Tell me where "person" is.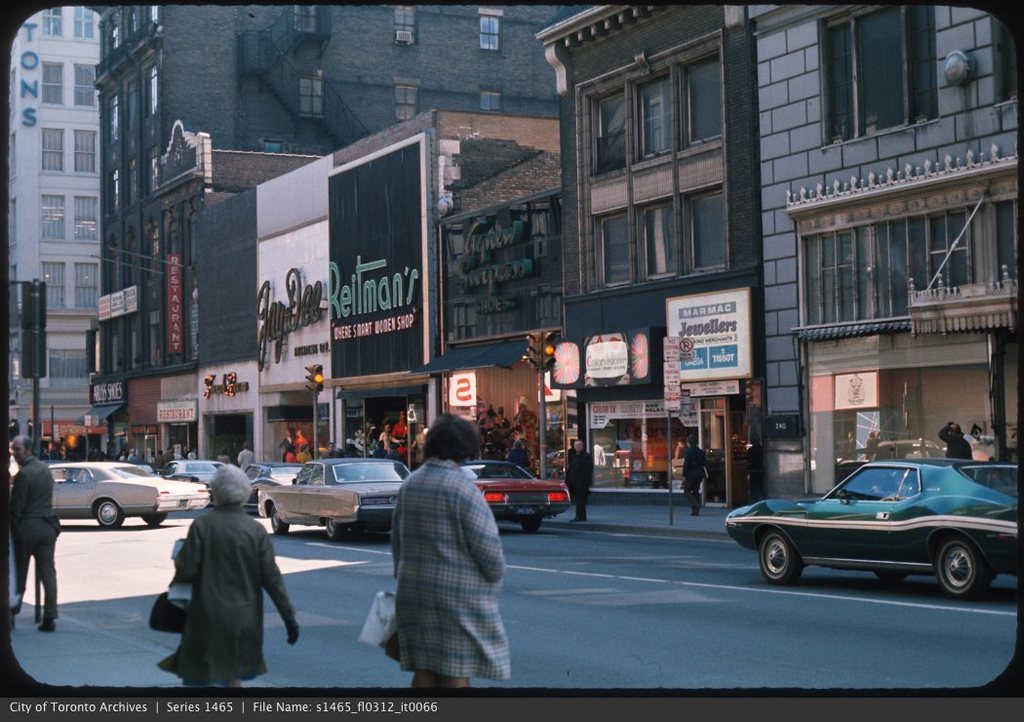
"person" is at bbox=(161, 475, 292, 688).
